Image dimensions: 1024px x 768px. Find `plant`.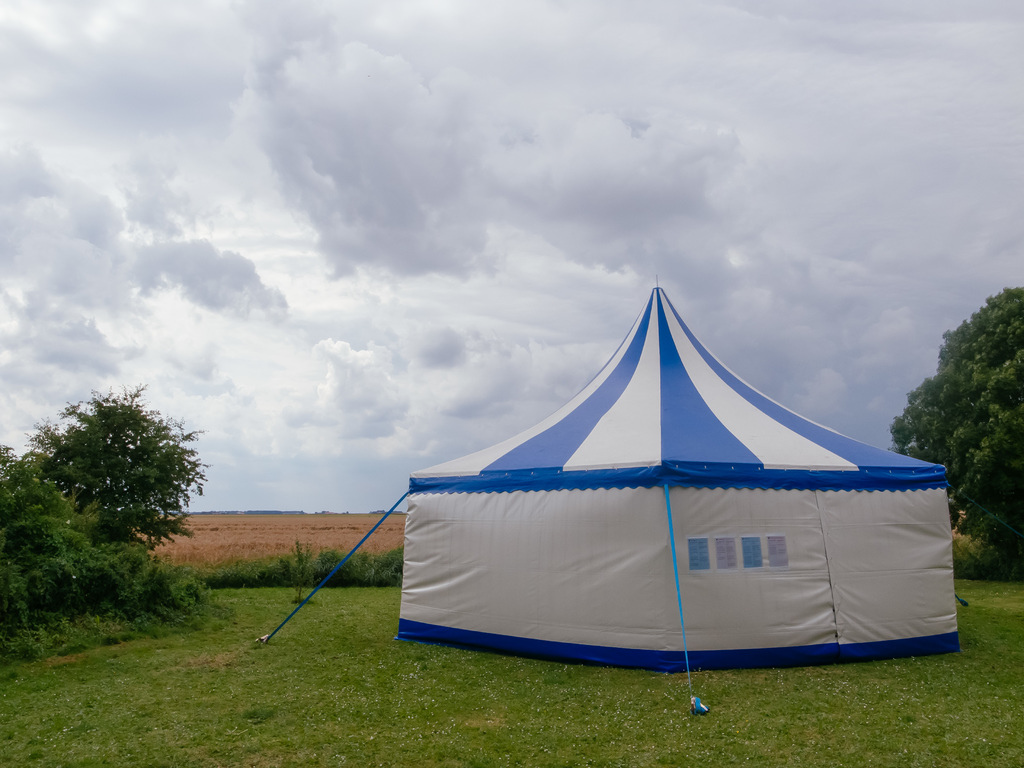
[left=0, top=443, right=205, bottom=669].
